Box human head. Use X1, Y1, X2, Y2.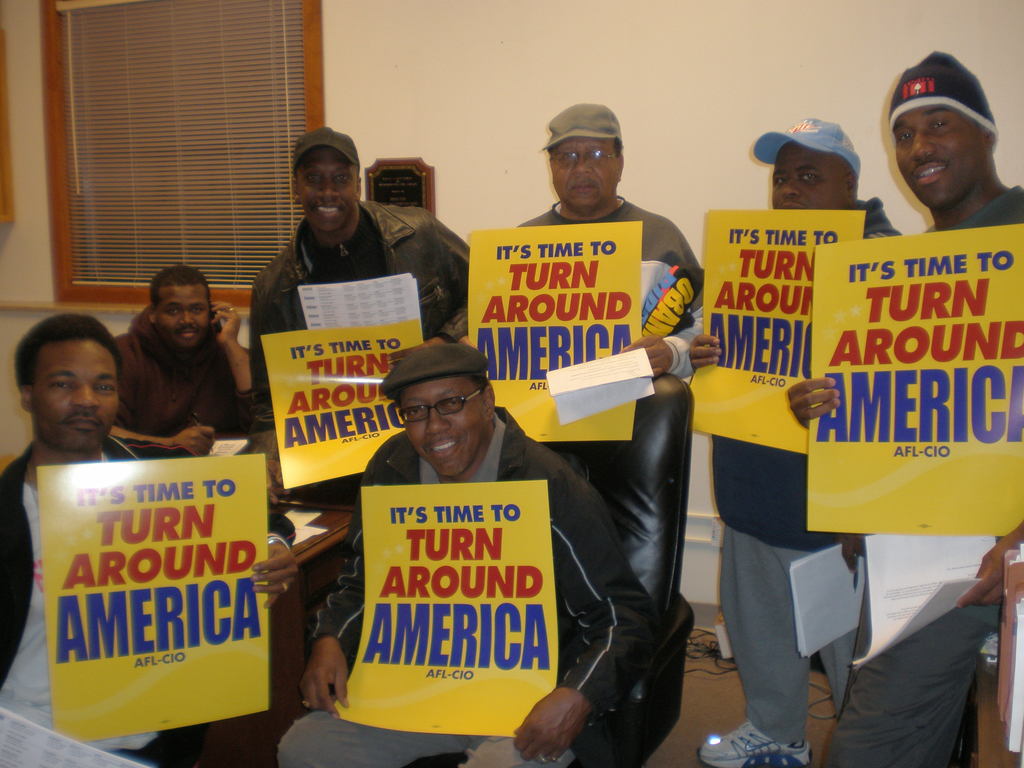
888, 54, 999, 211.
